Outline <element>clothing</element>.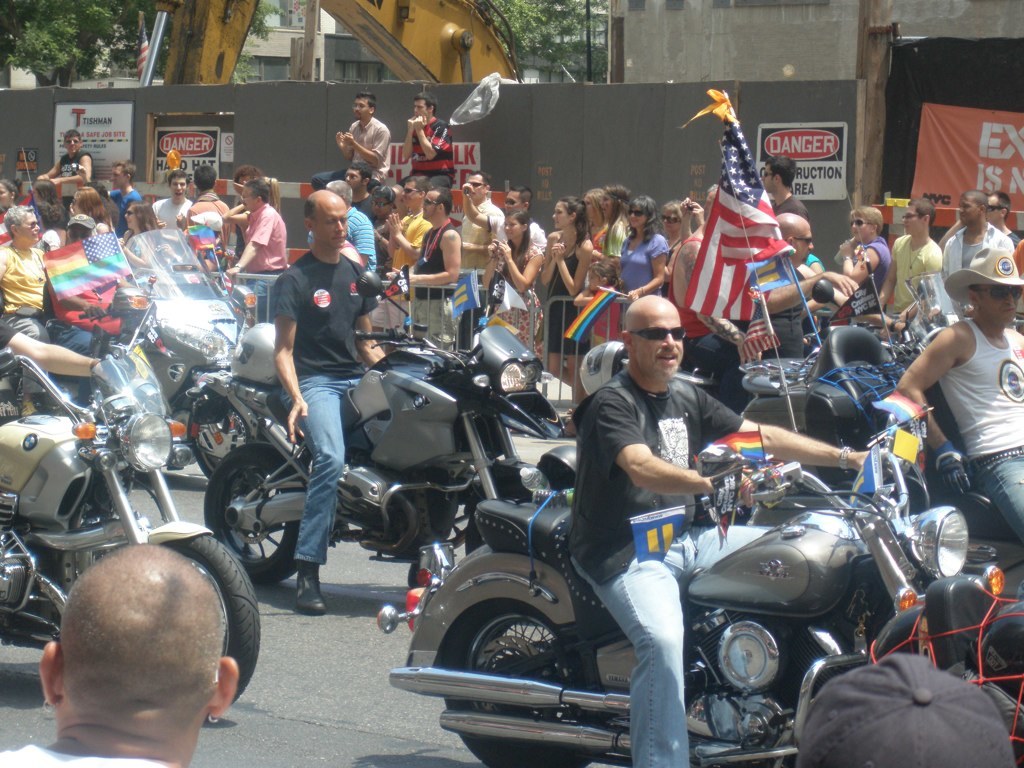
Outline: [x1=319, y1=110, x2=393, y2=190].
